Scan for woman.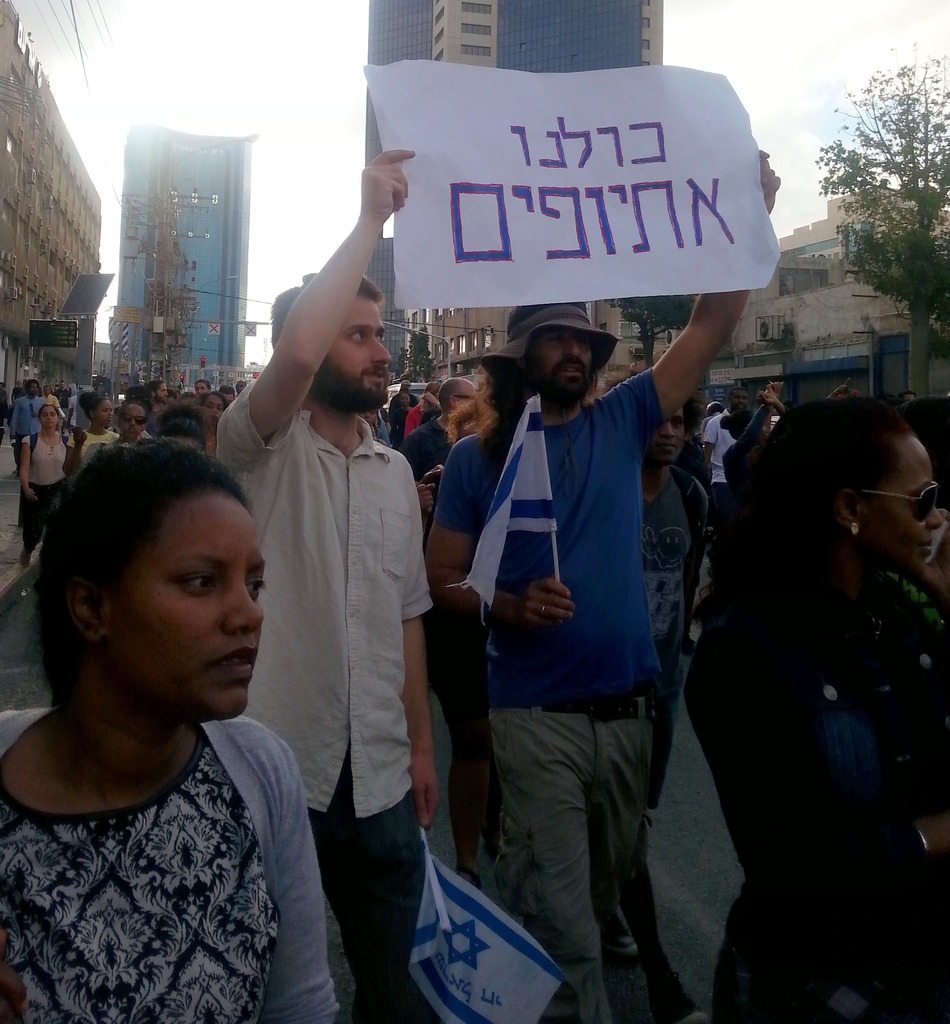
Scan result: [15, 399, 79, 574].
